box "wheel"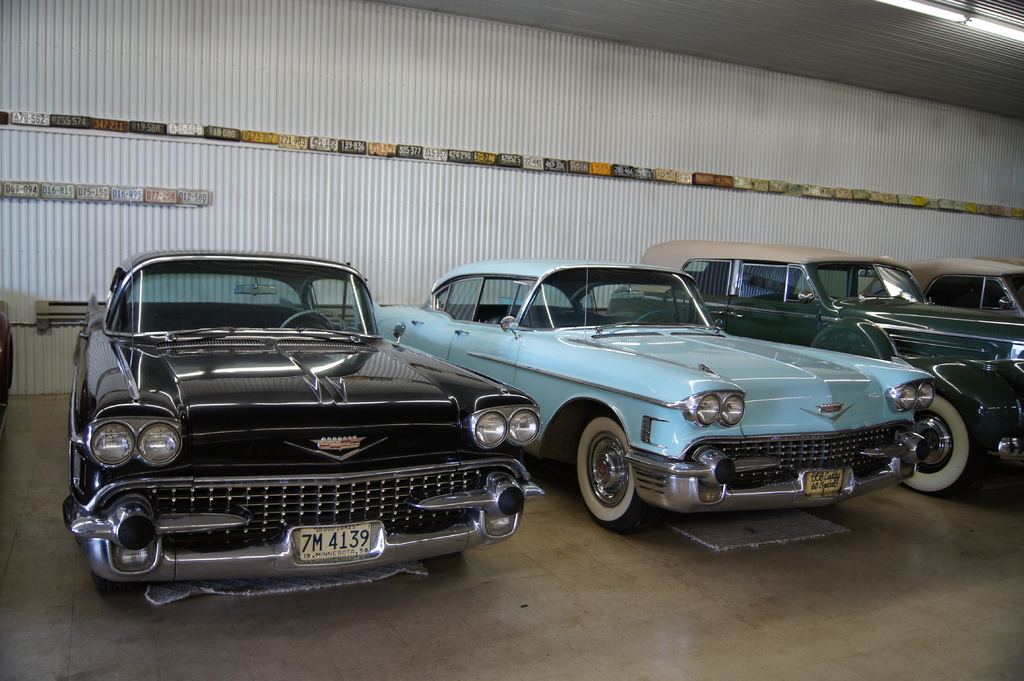
[left=899, top=392, right=972, bottom=493]
